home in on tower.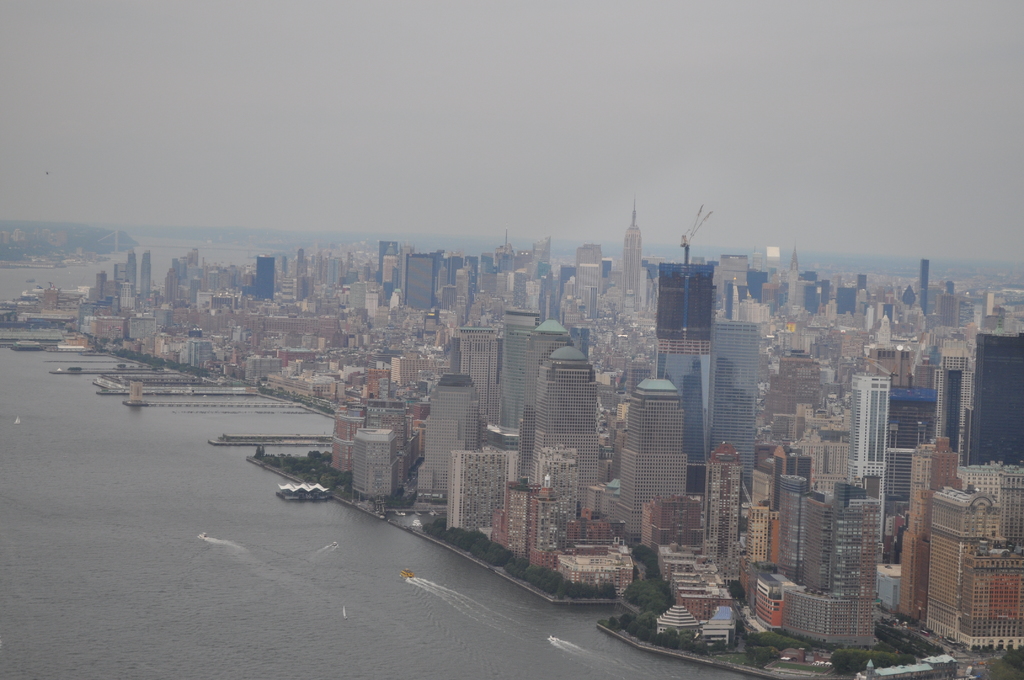
Homed in at 412/366/481/510.
